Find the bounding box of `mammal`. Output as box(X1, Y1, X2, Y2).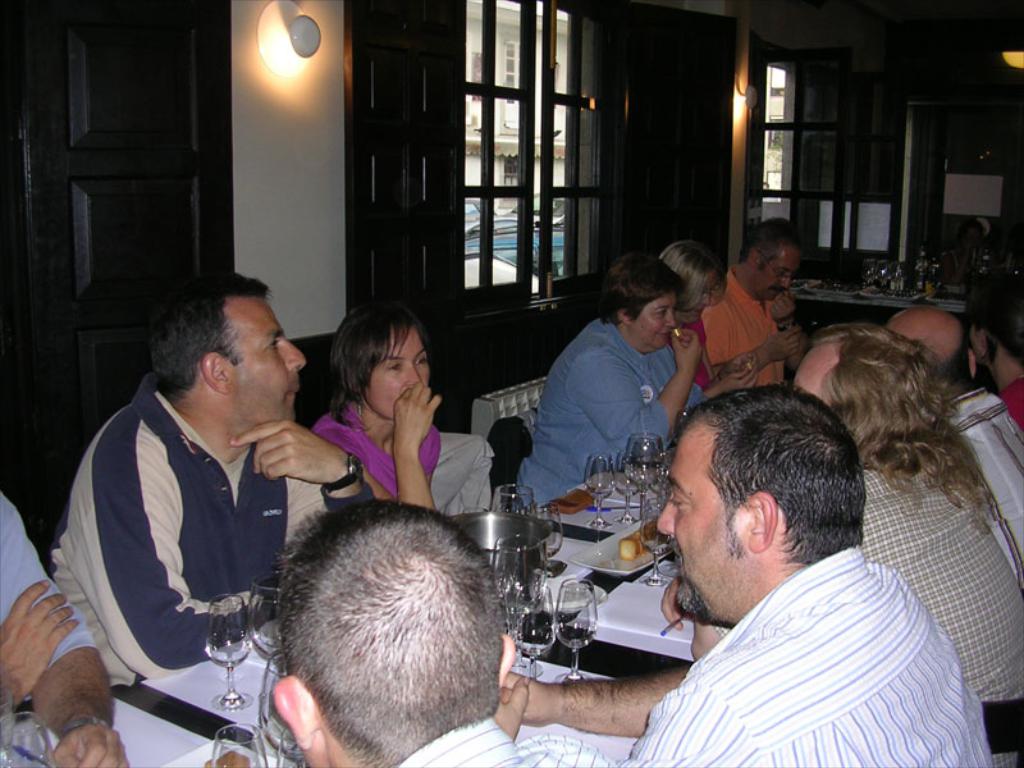
box(662, 238, 758, 399).
